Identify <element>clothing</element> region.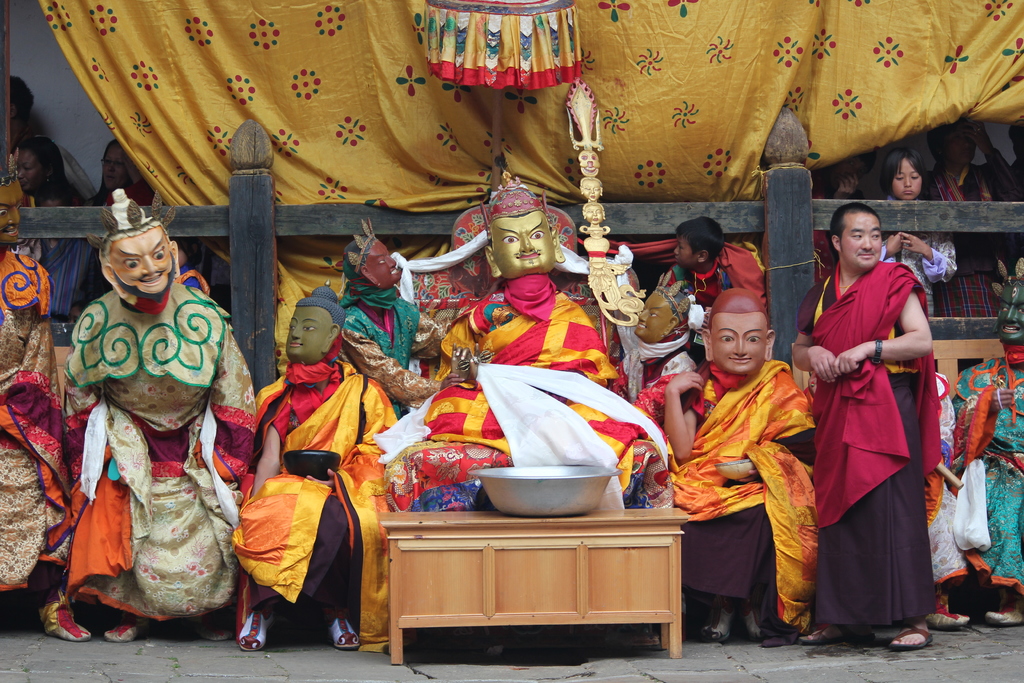
Region: x1=676, y1=247, x2=775, y2=327.
